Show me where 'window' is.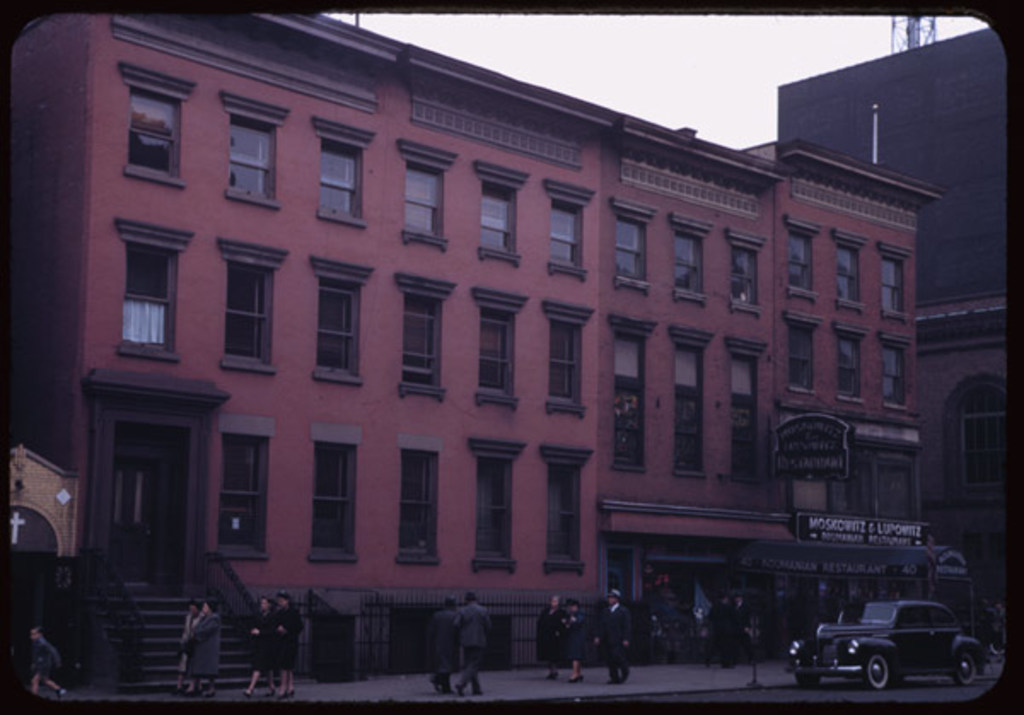
'window' is at locate(872, 237, 915, 324).
